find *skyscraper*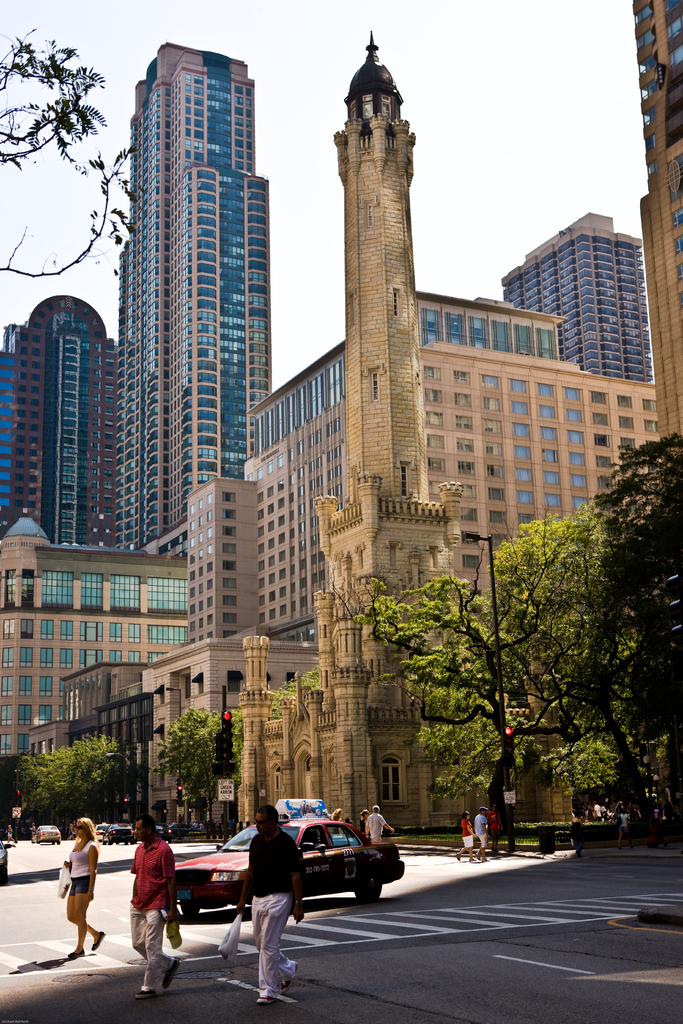
0:299:118:548
